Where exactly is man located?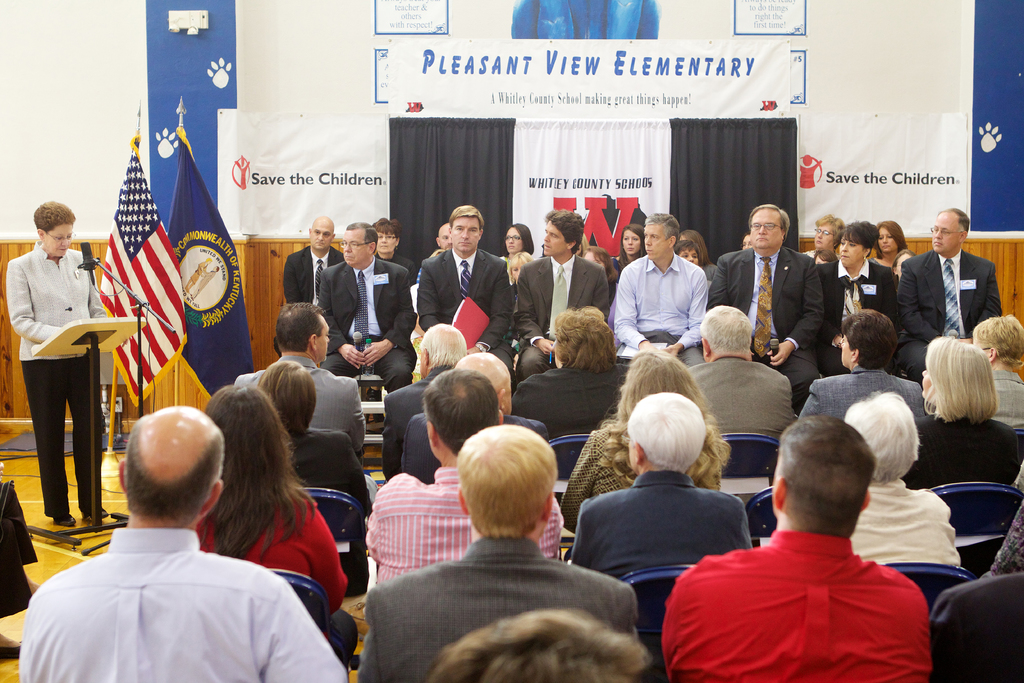
Its bounding box is BBox(359, 372, 564, 591).
